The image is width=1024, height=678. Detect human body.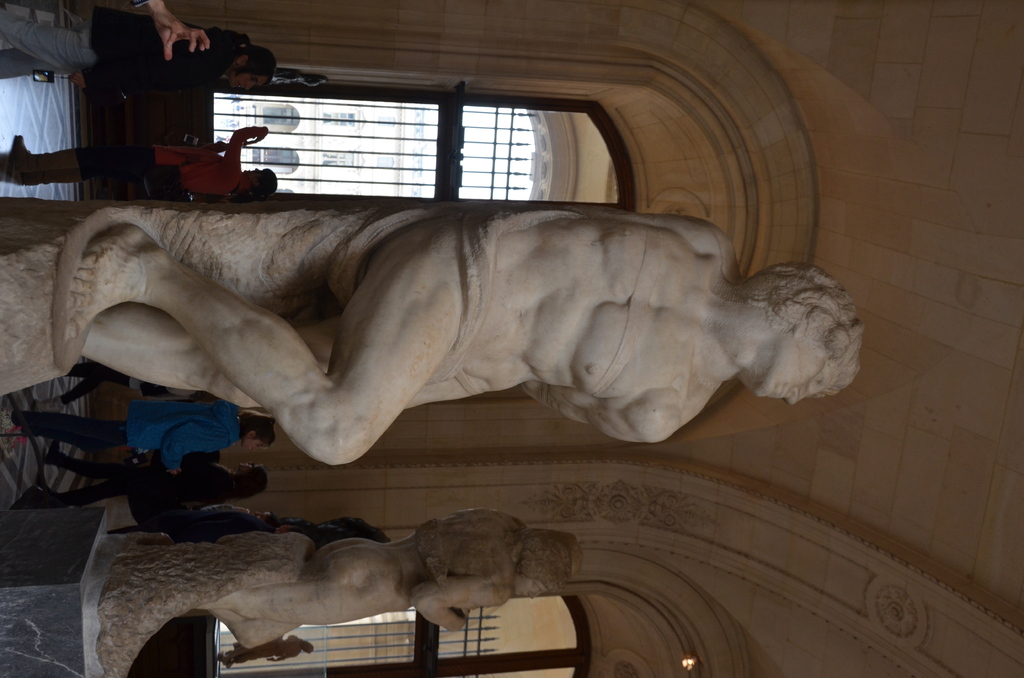
Detection: {"x1": 0, "y1": 7, "x2": 241, "y2": 92}.
